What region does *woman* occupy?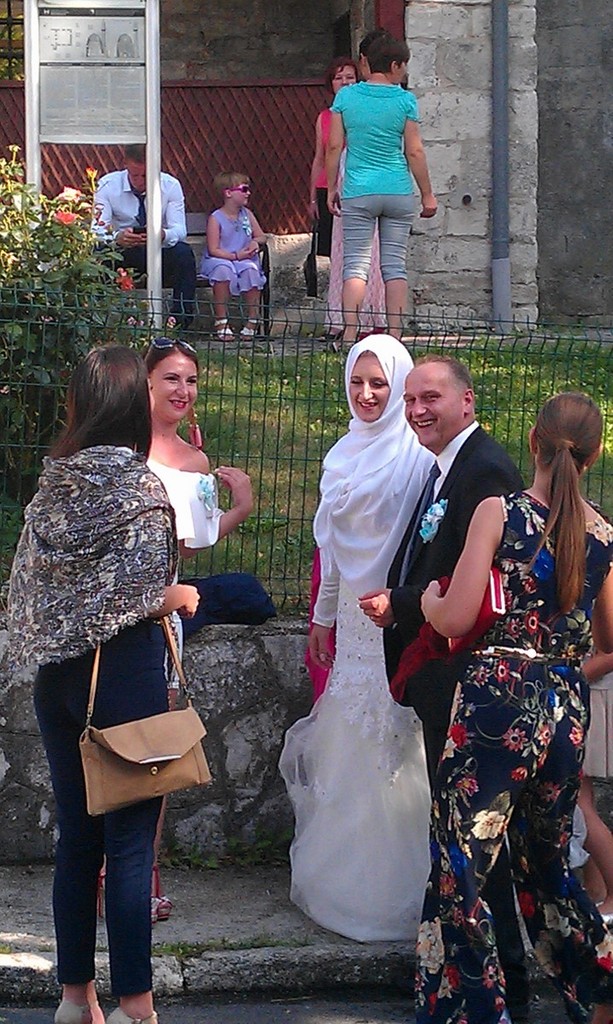
(326,22,439,346).
